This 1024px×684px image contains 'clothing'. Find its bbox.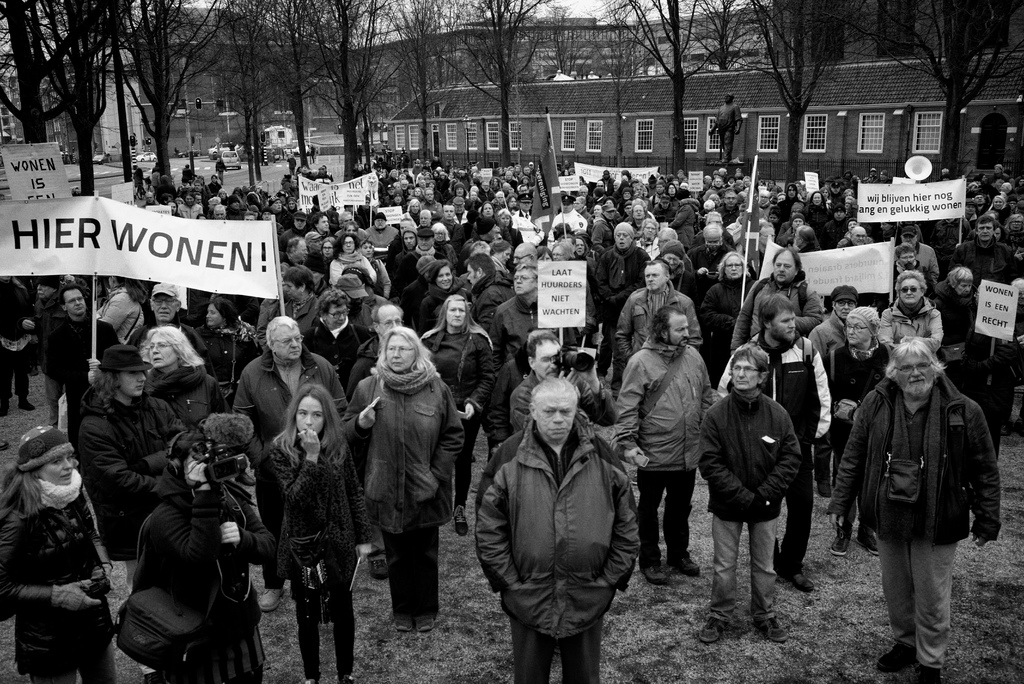
BBox(578, 209, 588, 222).
